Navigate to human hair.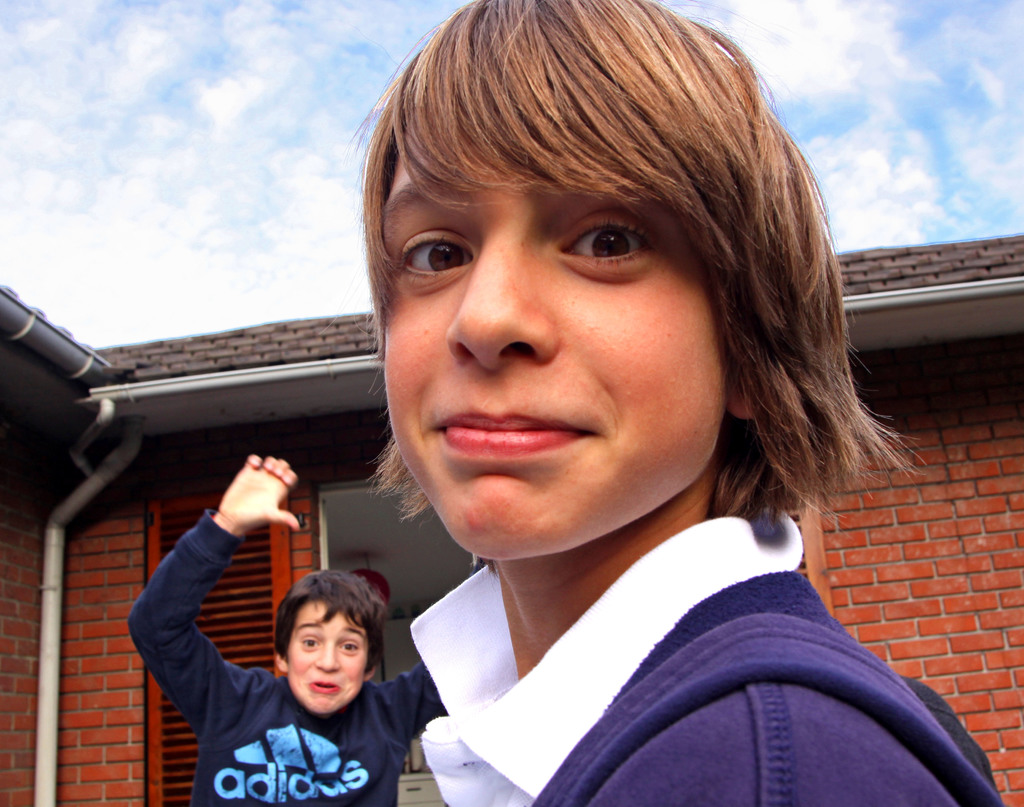
Navigation target: bbox=(331, 0, 892, 547).
